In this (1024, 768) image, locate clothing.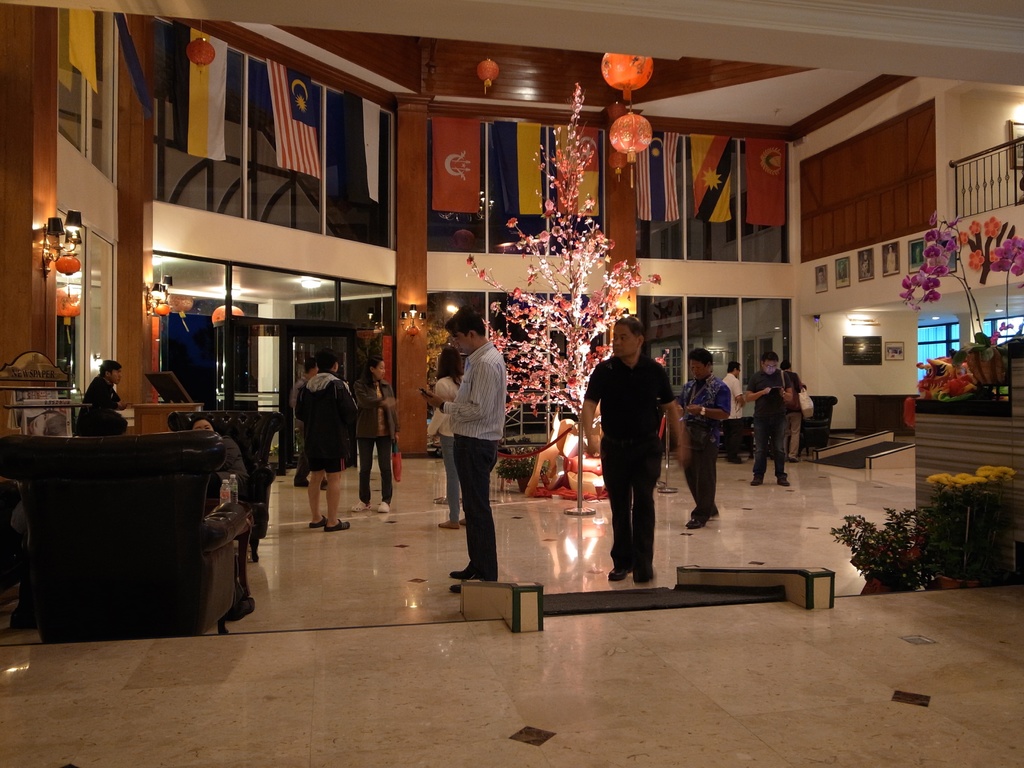
Bounding box: [x1=220, y1=435, x2=245, y2=500].
